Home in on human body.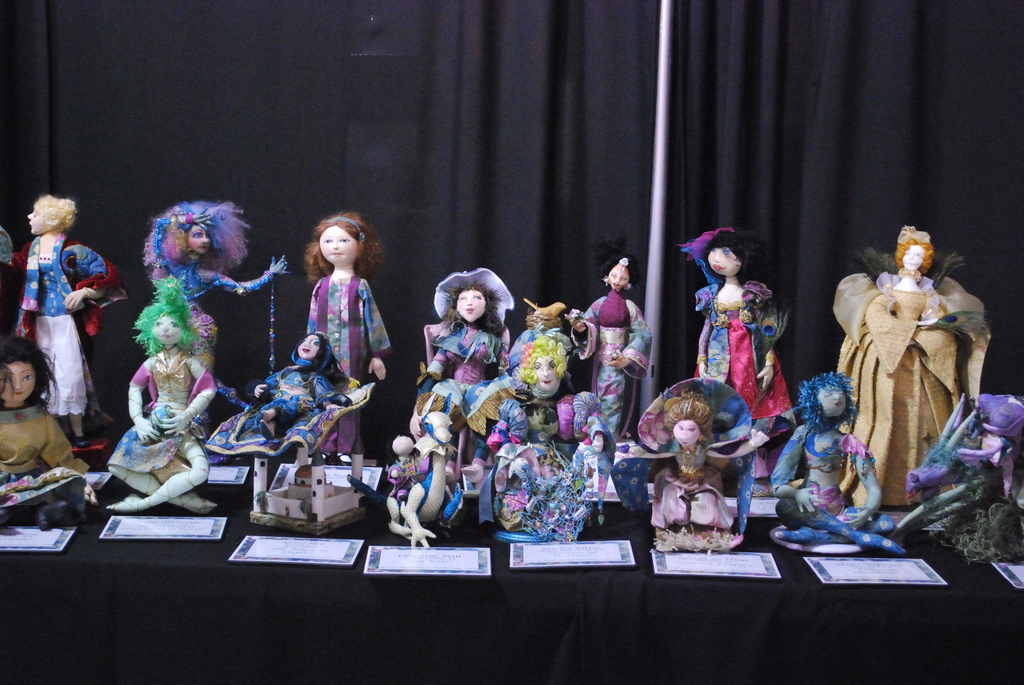
Homed in at bbox=(488, 336, 618, 539).
